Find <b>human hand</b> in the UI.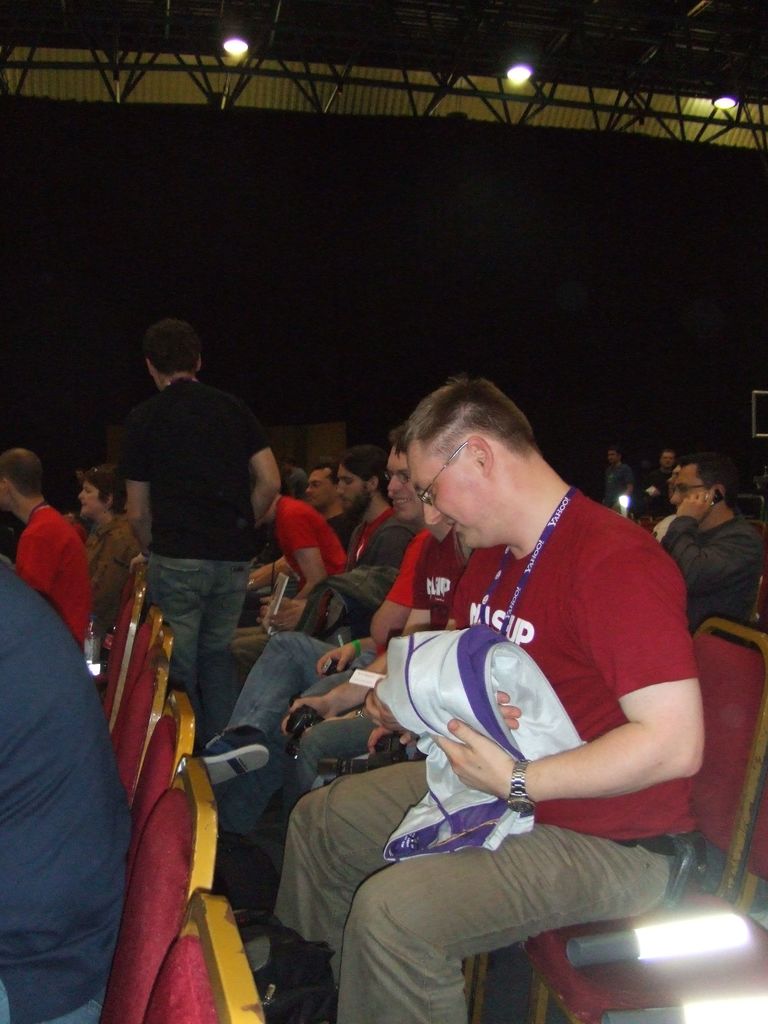
UI element at <region>363, 725, 419, 757</region>.
